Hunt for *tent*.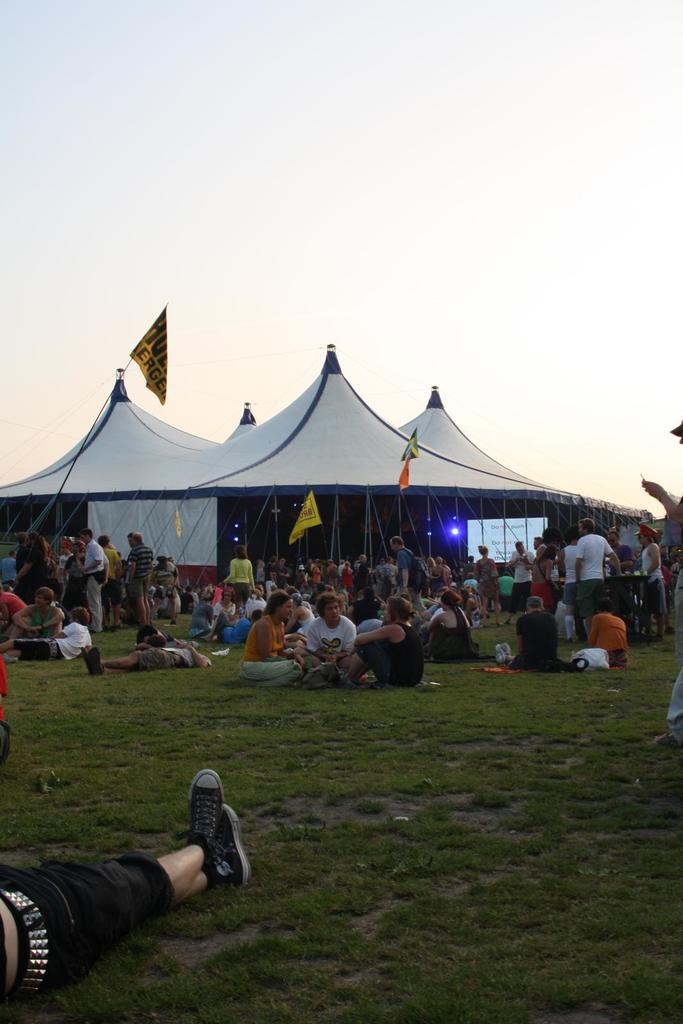
Hunted down at {"left": 0, "top": 345, "right": 657, "bottom": 612}.
